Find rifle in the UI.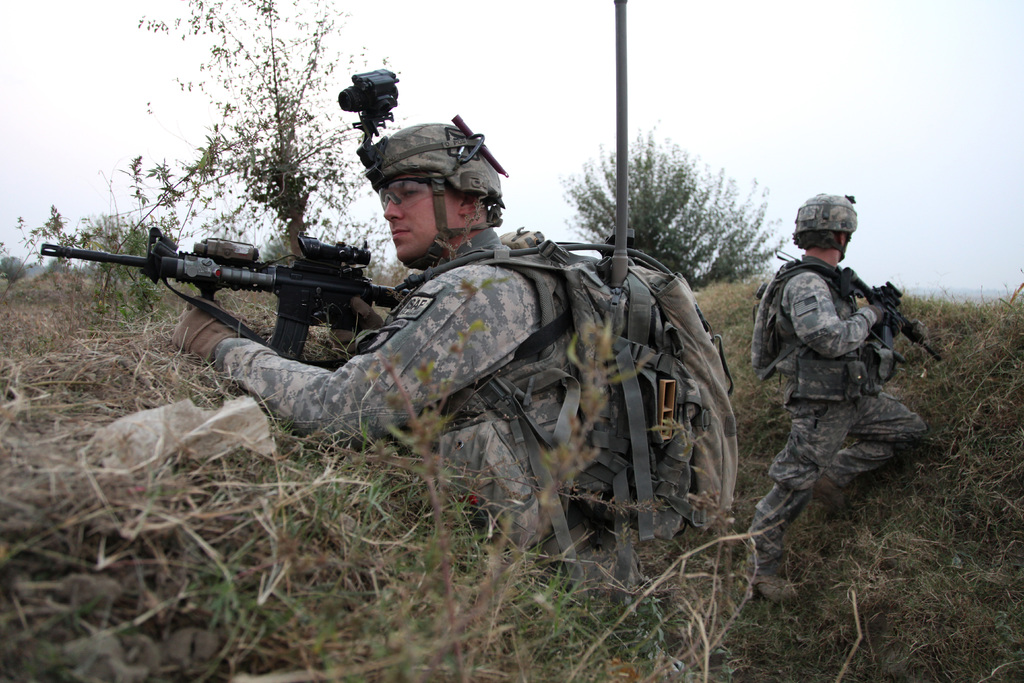
UI element at 58, 219, 439, 356.
